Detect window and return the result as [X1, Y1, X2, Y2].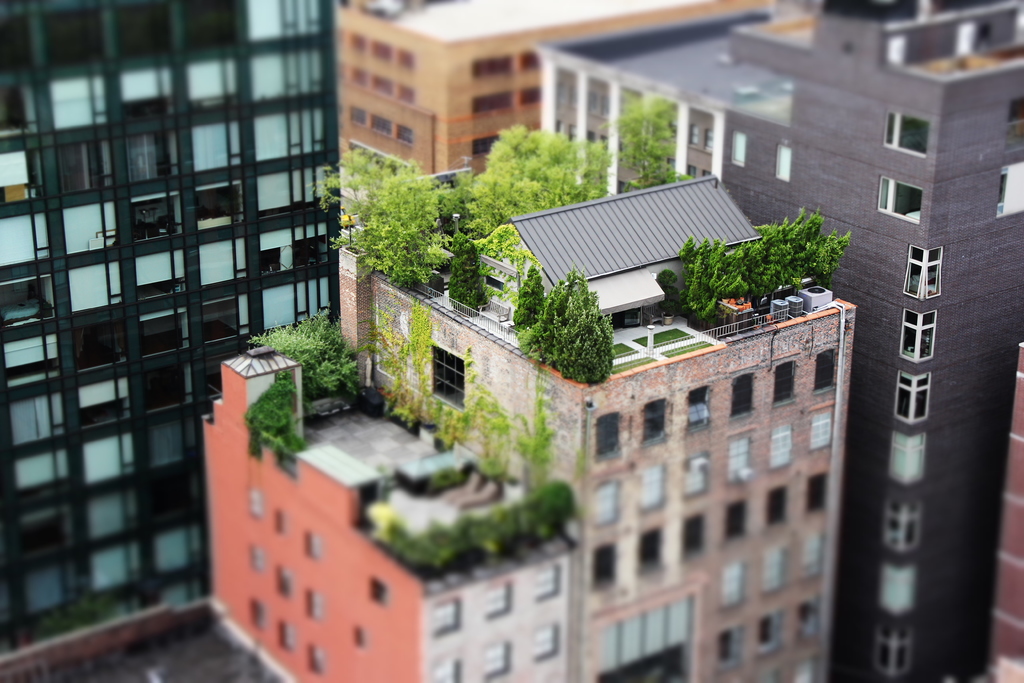
[17, 444, 68, 491].
